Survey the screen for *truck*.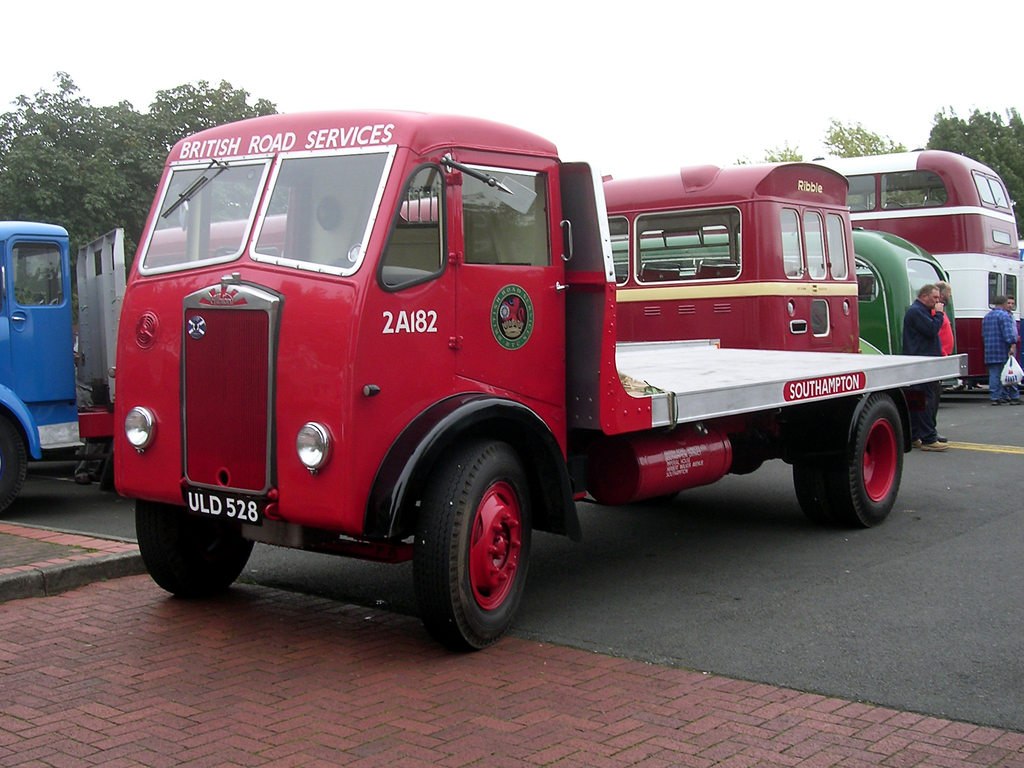
Survey found: box=[0, 220, 132, 509].
